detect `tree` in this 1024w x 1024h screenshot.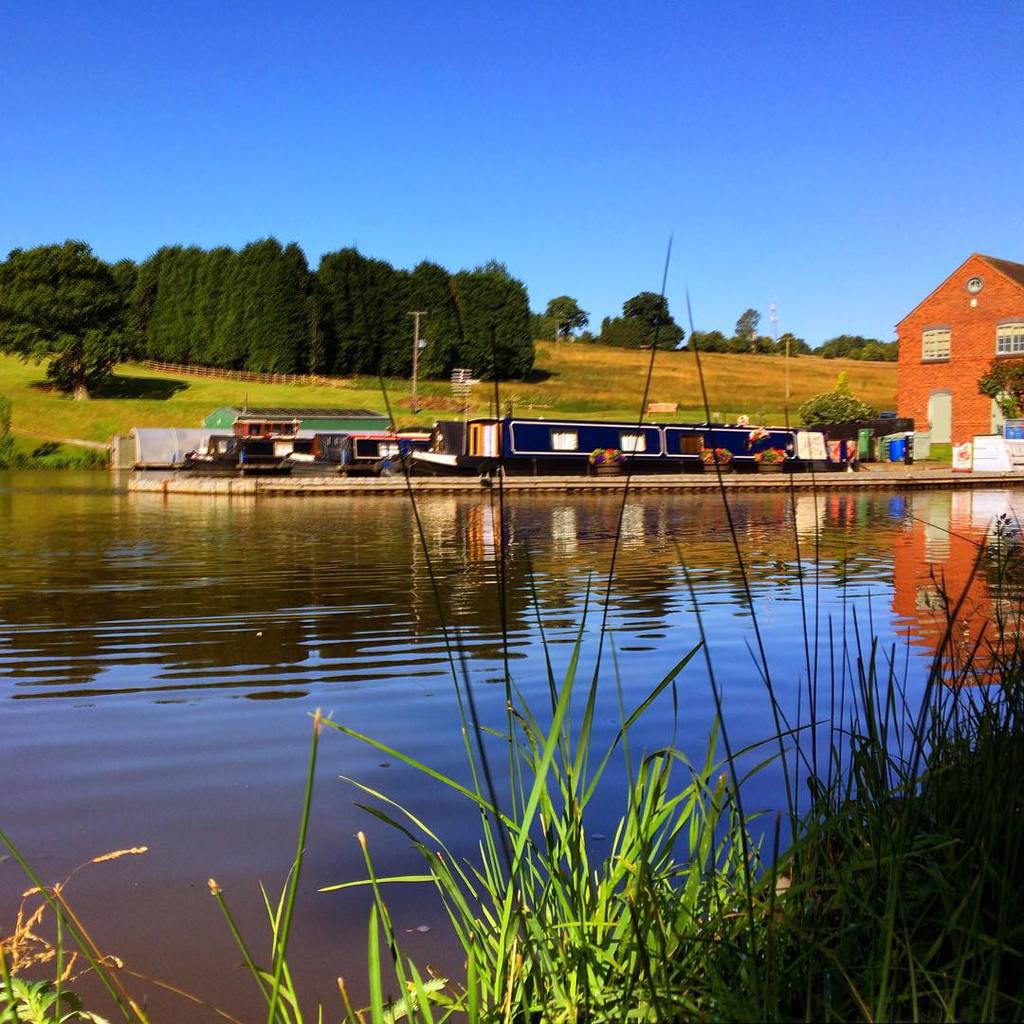
Detection: [x1=30, y1=322, x2=135, y2=397].
